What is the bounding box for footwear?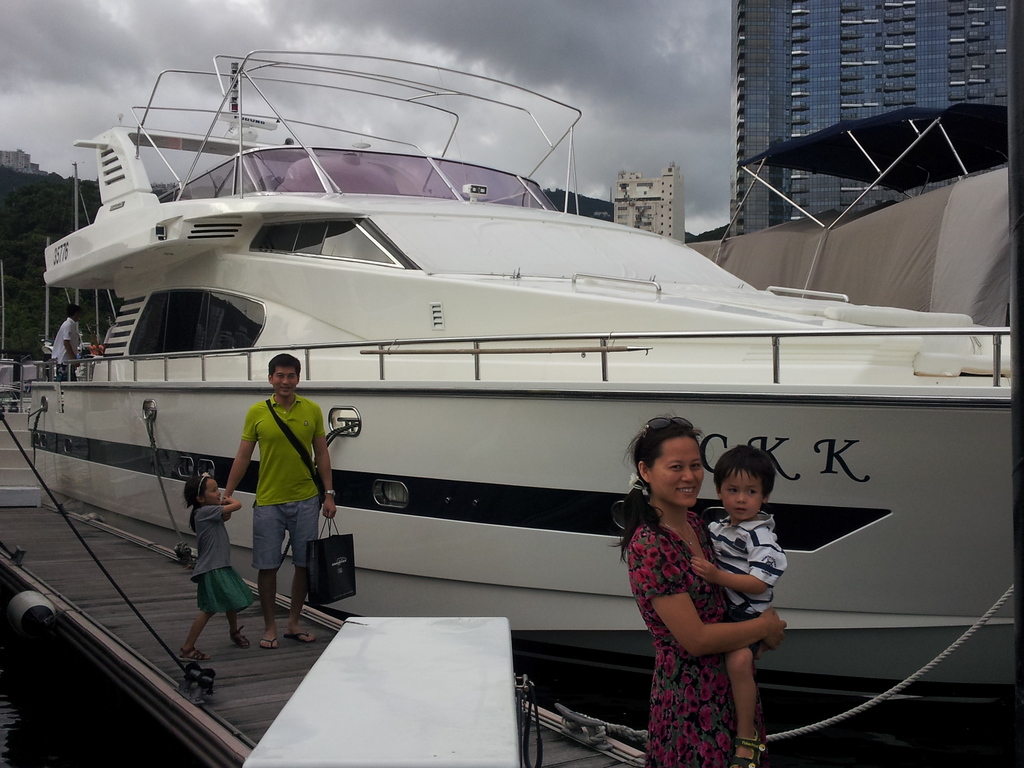
bbox=(733, 736, 760, 767).
